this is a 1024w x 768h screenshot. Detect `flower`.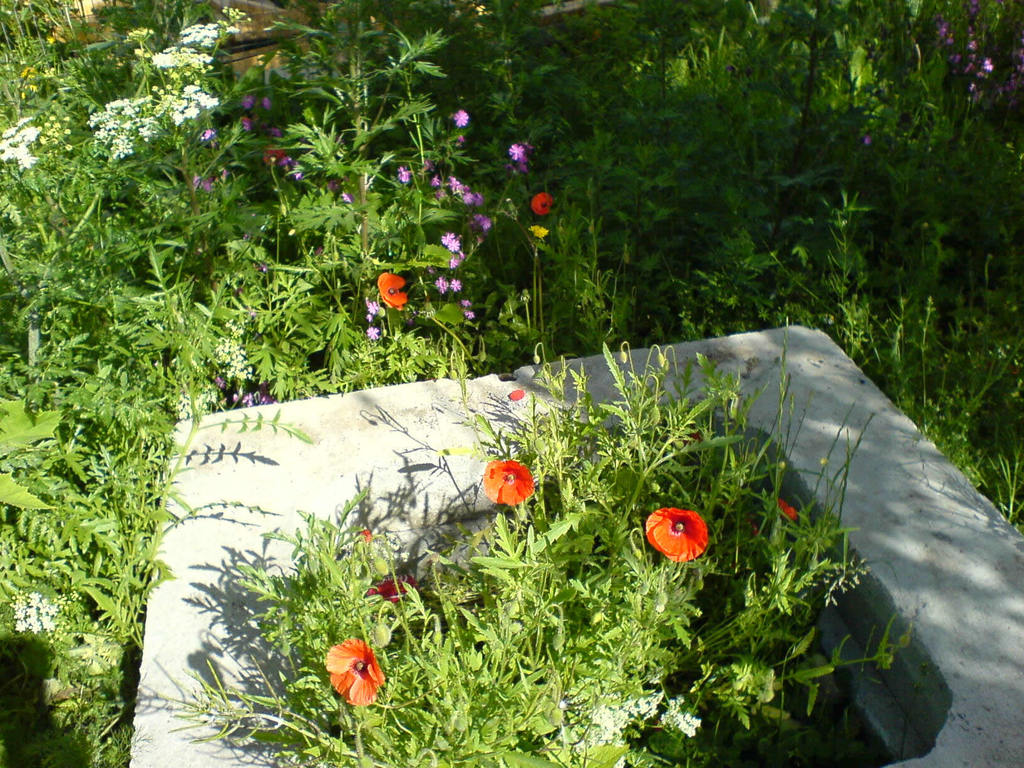
pyautogui.locateOnScreen(335, 189, 353, 208).
